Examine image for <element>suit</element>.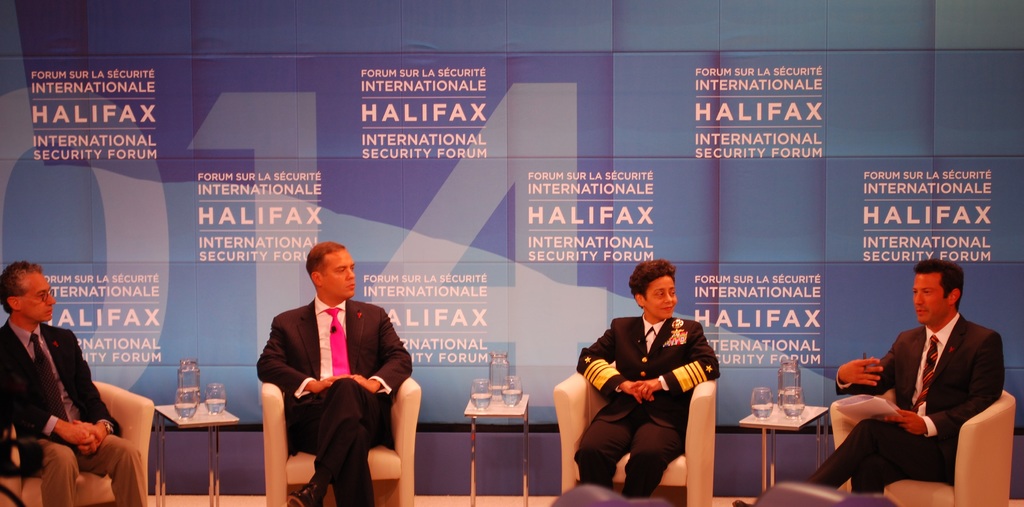
Examination result: 0 315 151 506.
